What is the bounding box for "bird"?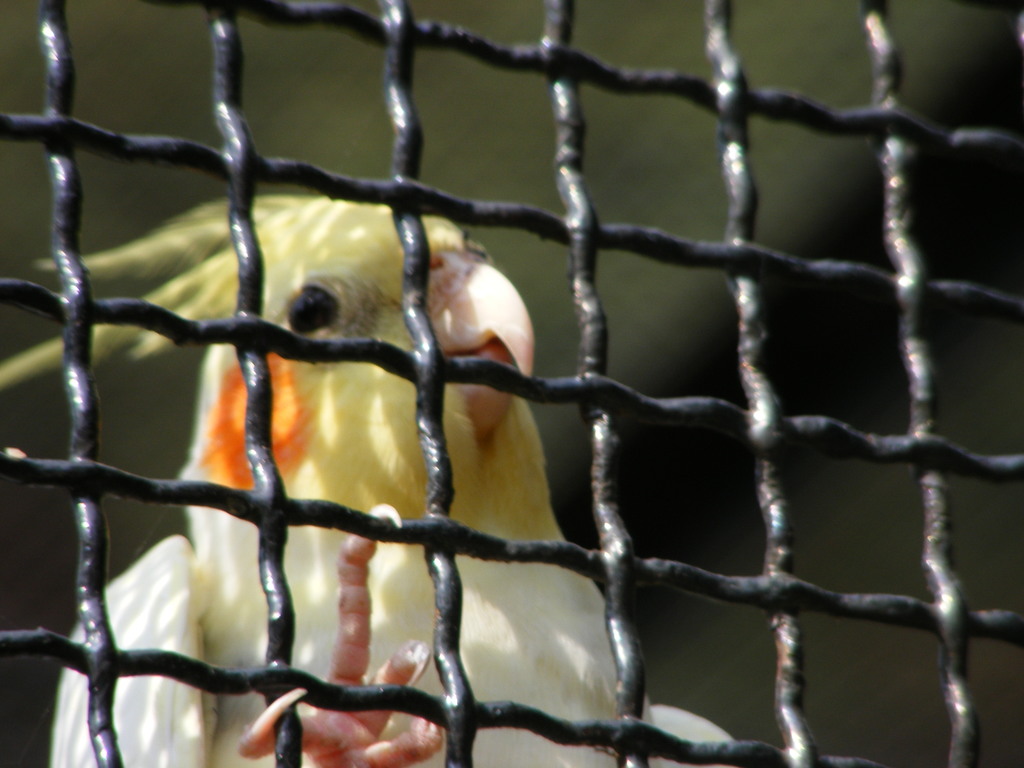
box(0, 193, 734, 767).
